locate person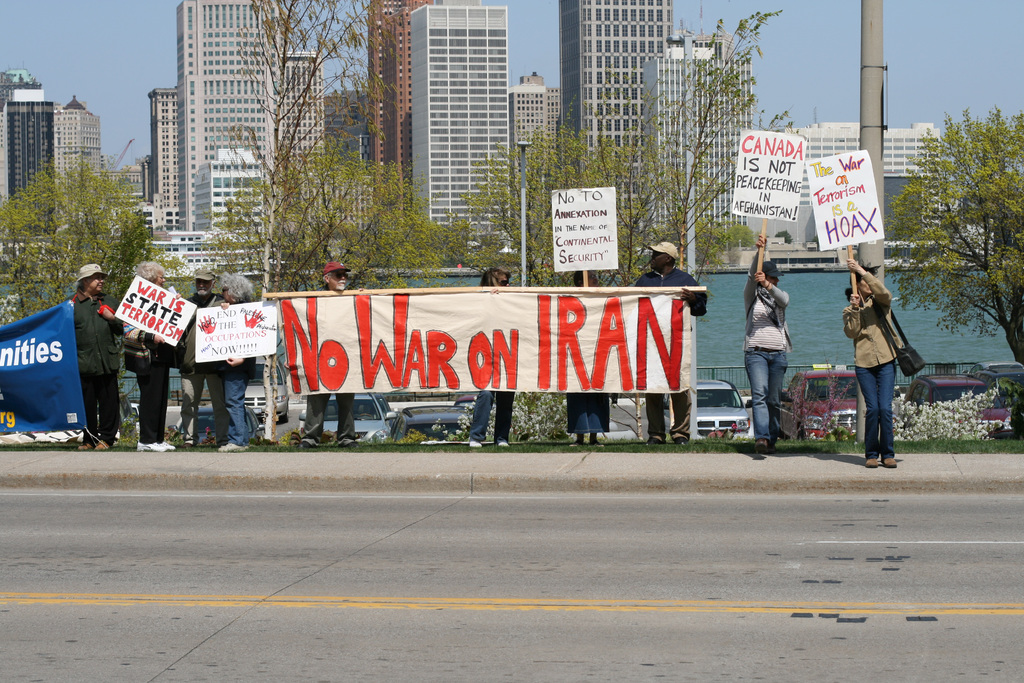
[294,258,367,452]
